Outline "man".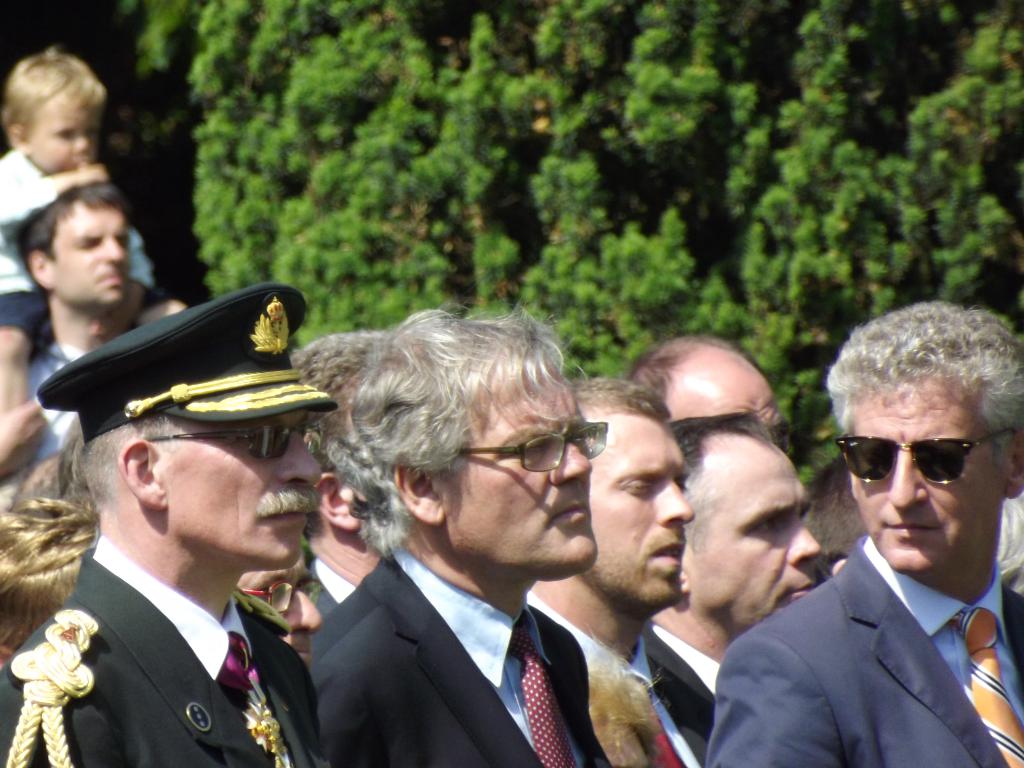
Outline: 20:184:136:458.
